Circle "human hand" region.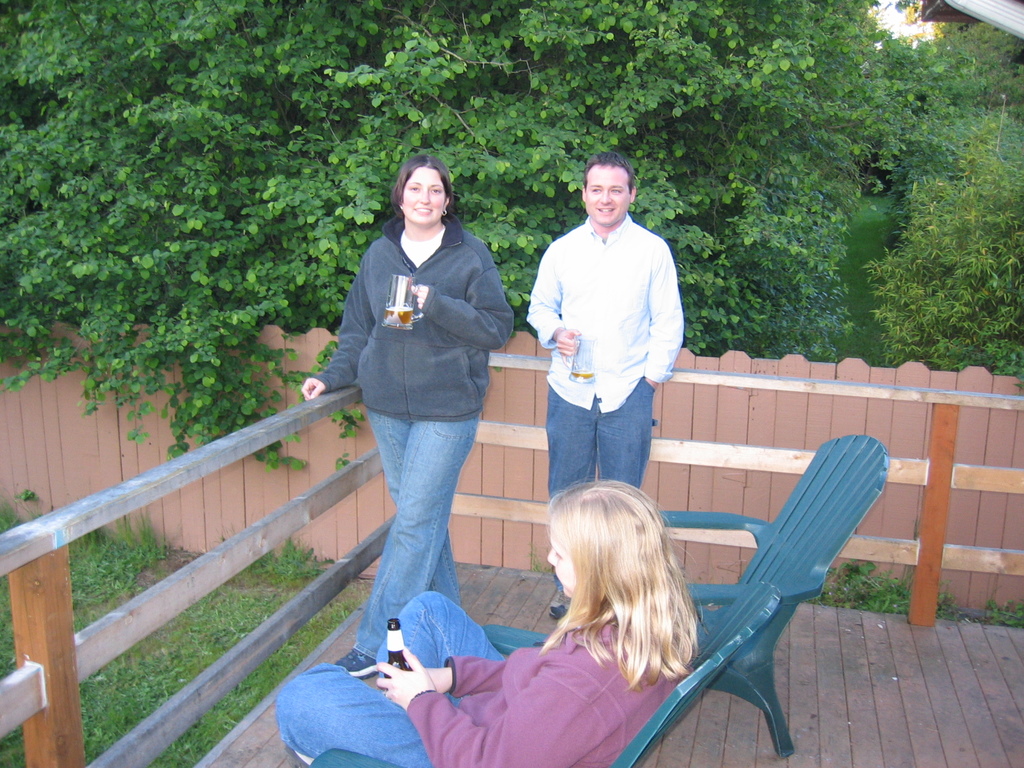
Region: locate(372, 646, 438, 712).
